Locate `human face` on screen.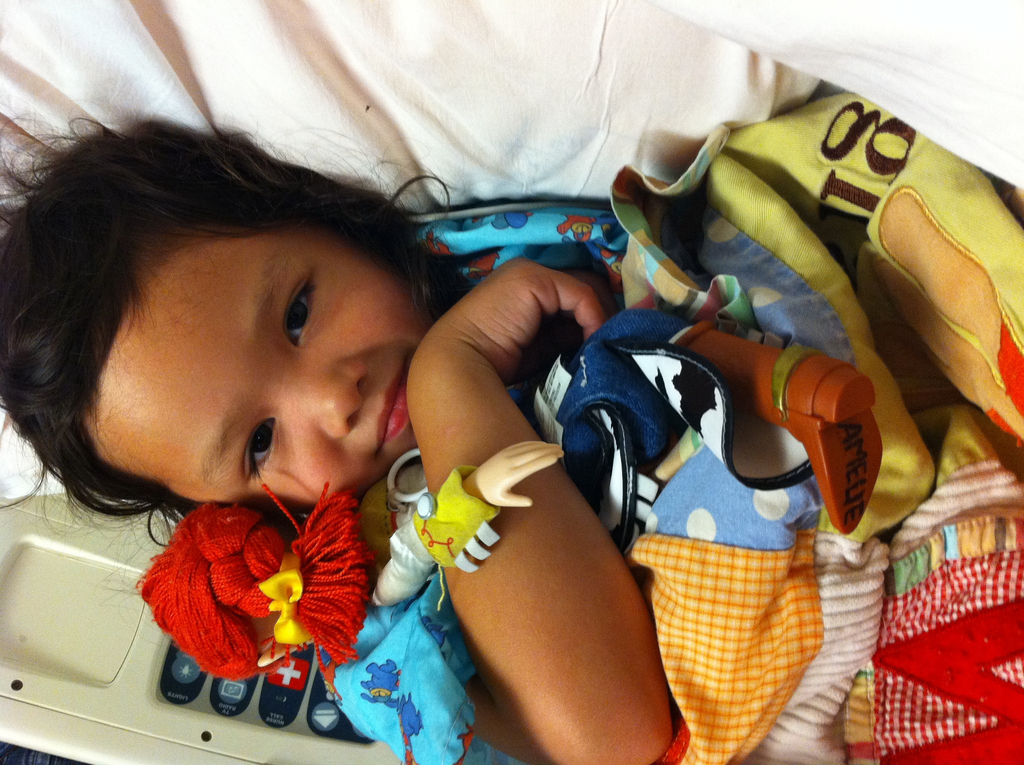
On screen at (left=87, top=221, right=435, bottom=514).
